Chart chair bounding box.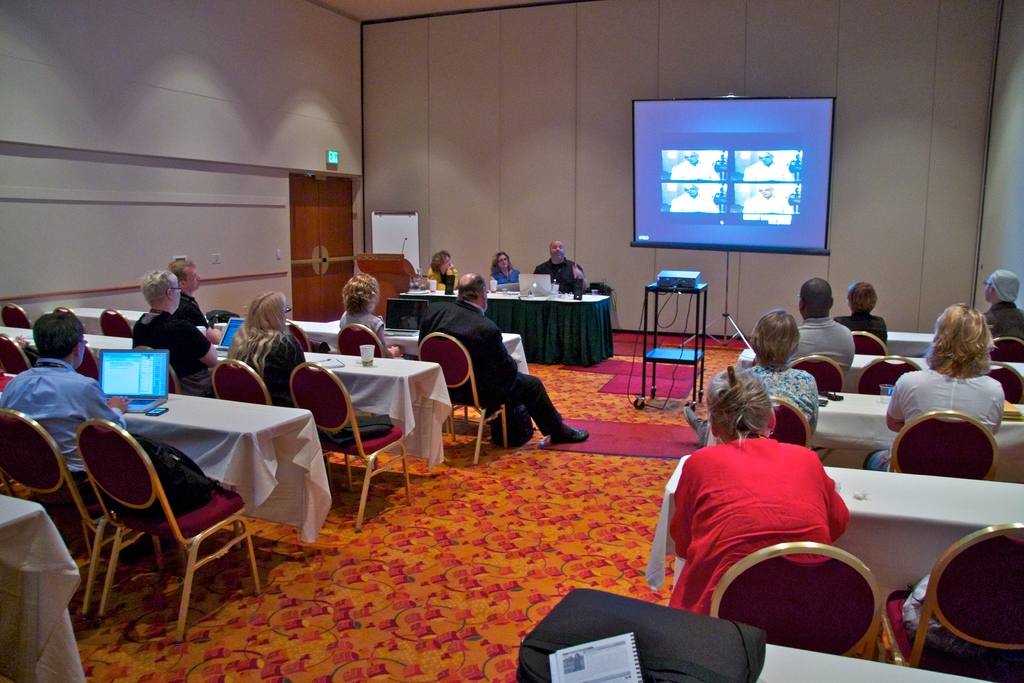
Charted: Rect(856, 355, 917, 395).
